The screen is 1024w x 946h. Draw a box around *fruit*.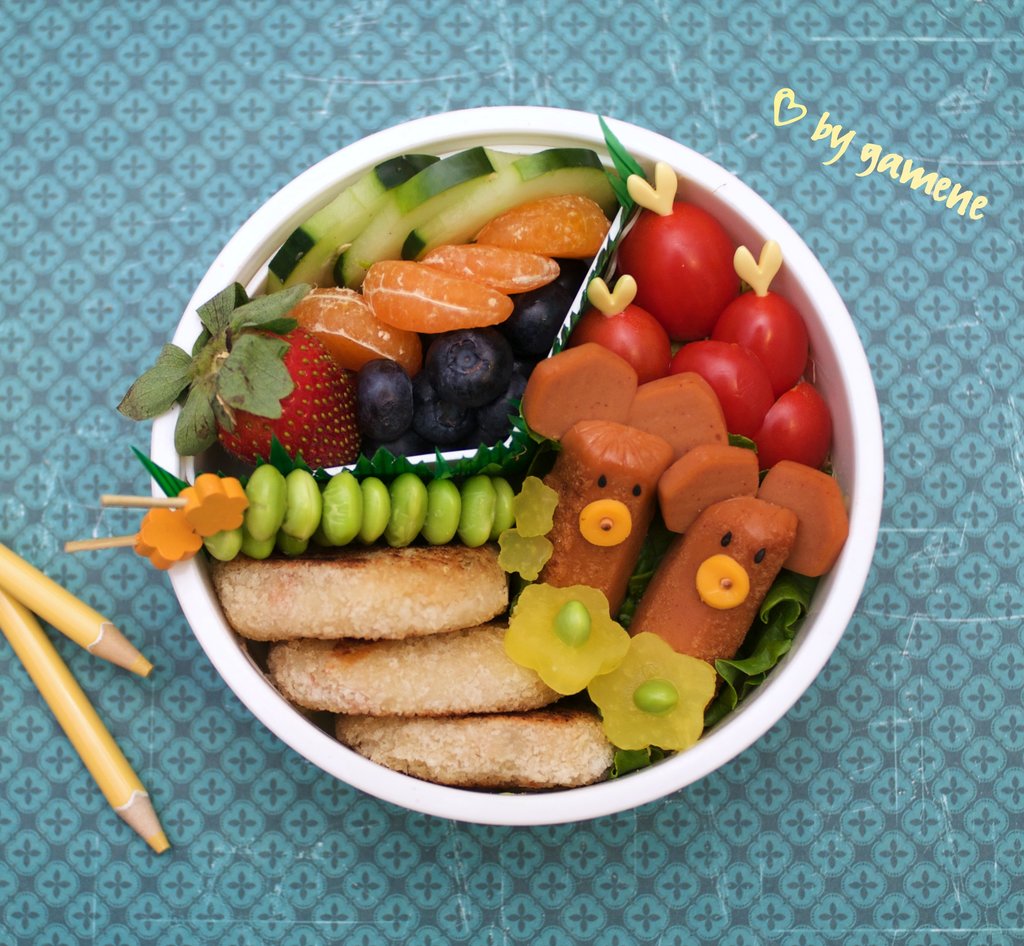
<bbox>362, 259, 515, 336</bbox>.
